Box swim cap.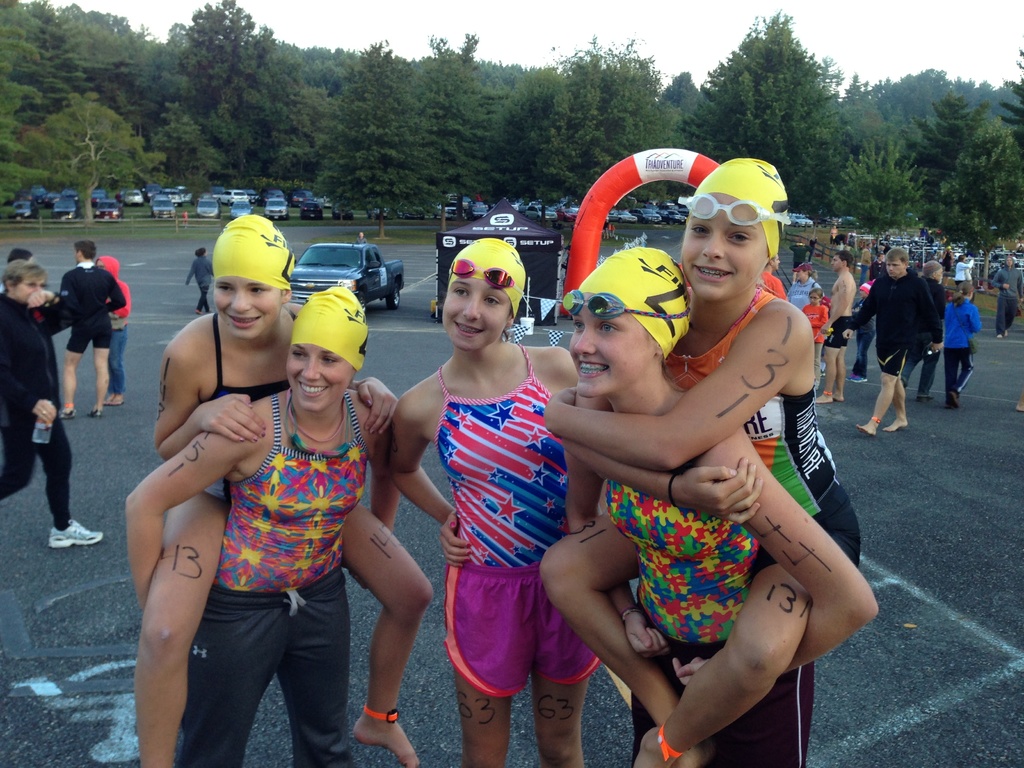
<bbox>572, 241, 695, 362</bbox>.
